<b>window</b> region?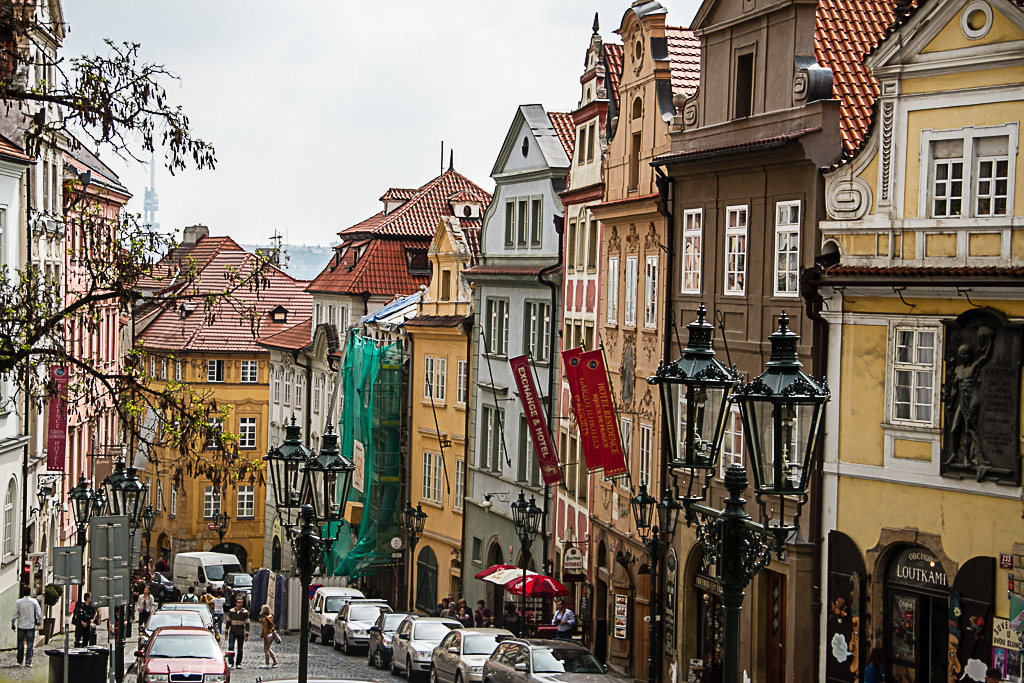
621, 255, 636, 325
